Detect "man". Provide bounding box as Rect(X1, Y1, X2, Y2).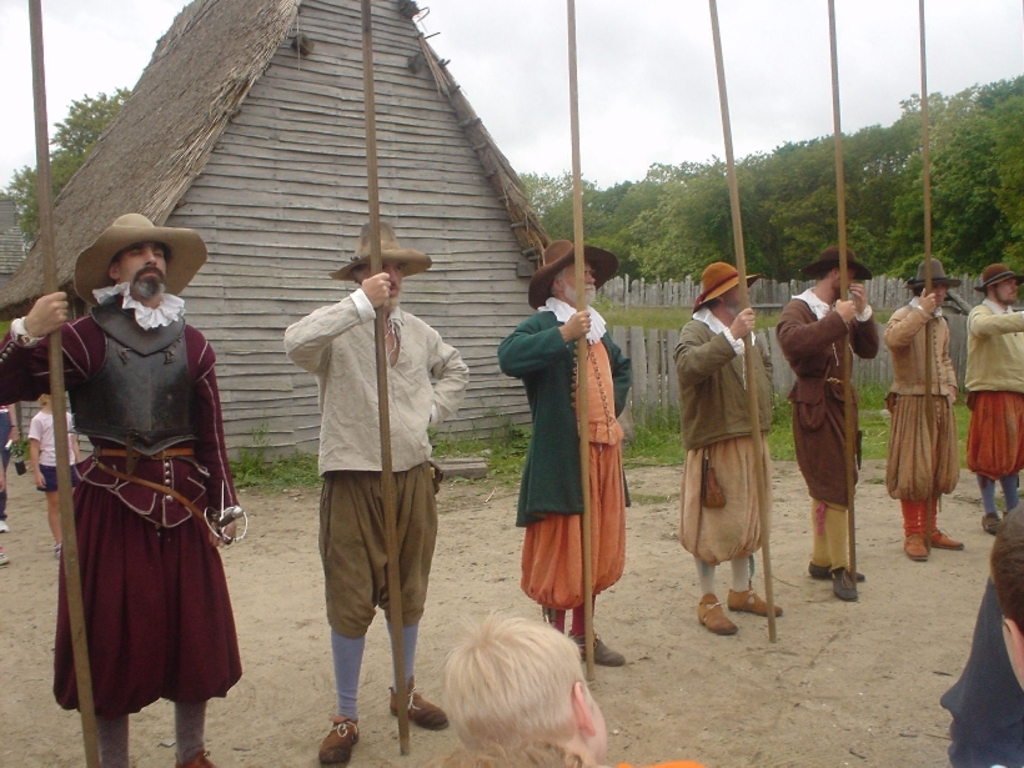
Rect(283, 217, 452, 767).
